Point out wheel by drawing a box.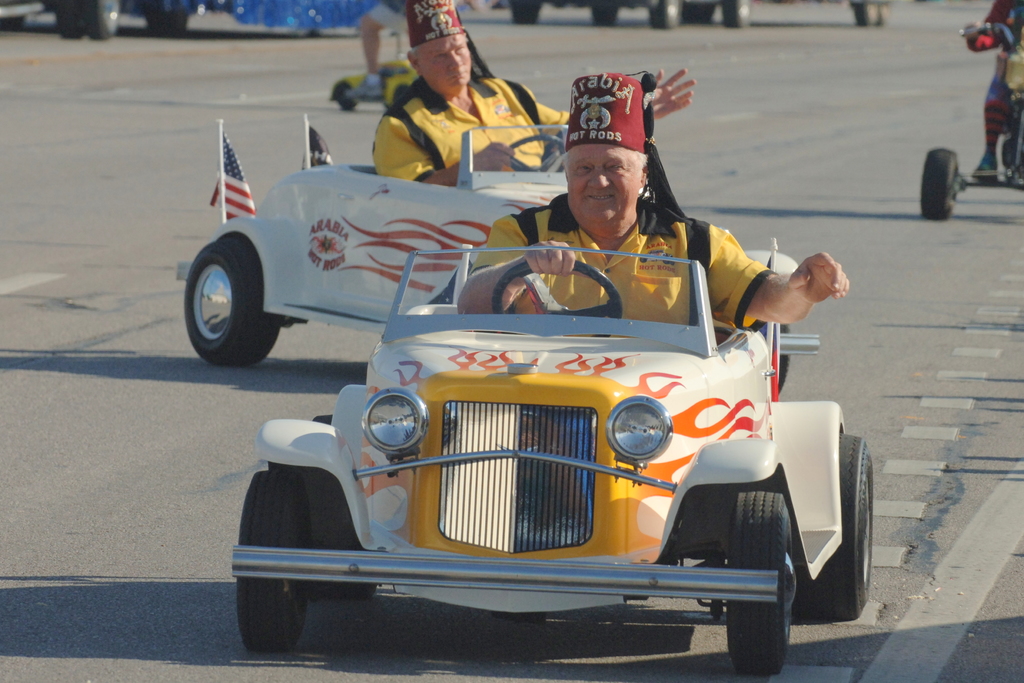
bbox=(592, 0, 616, 26).
